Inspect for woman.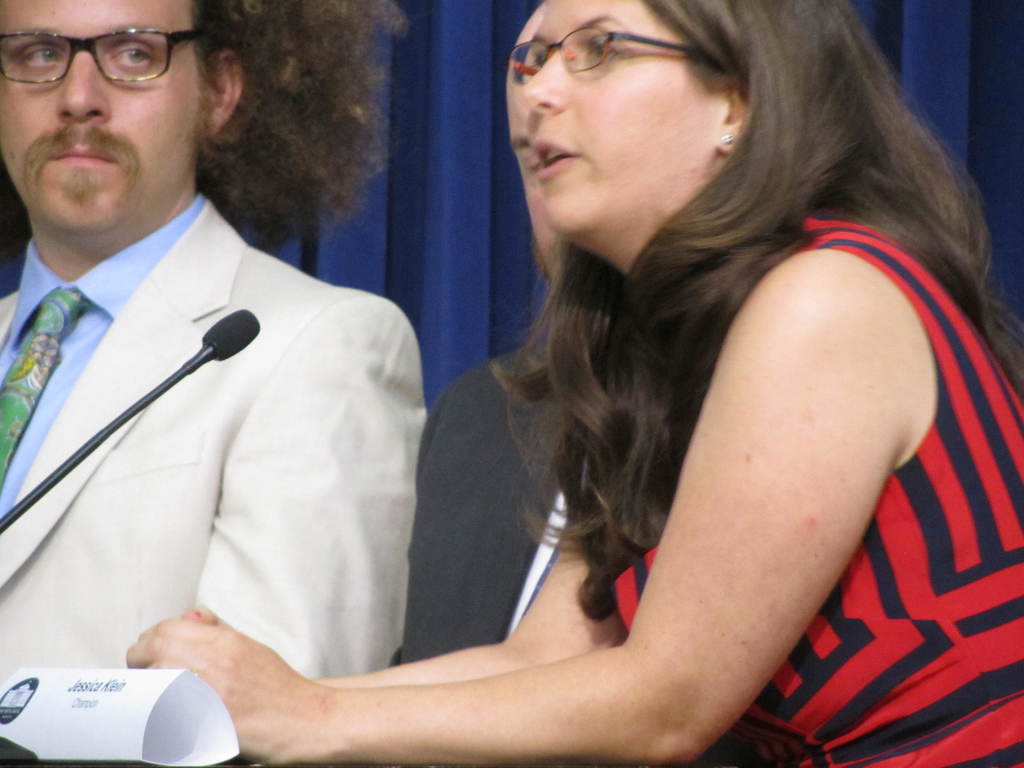
Inspection: region(117, 0, 1023, 767).
